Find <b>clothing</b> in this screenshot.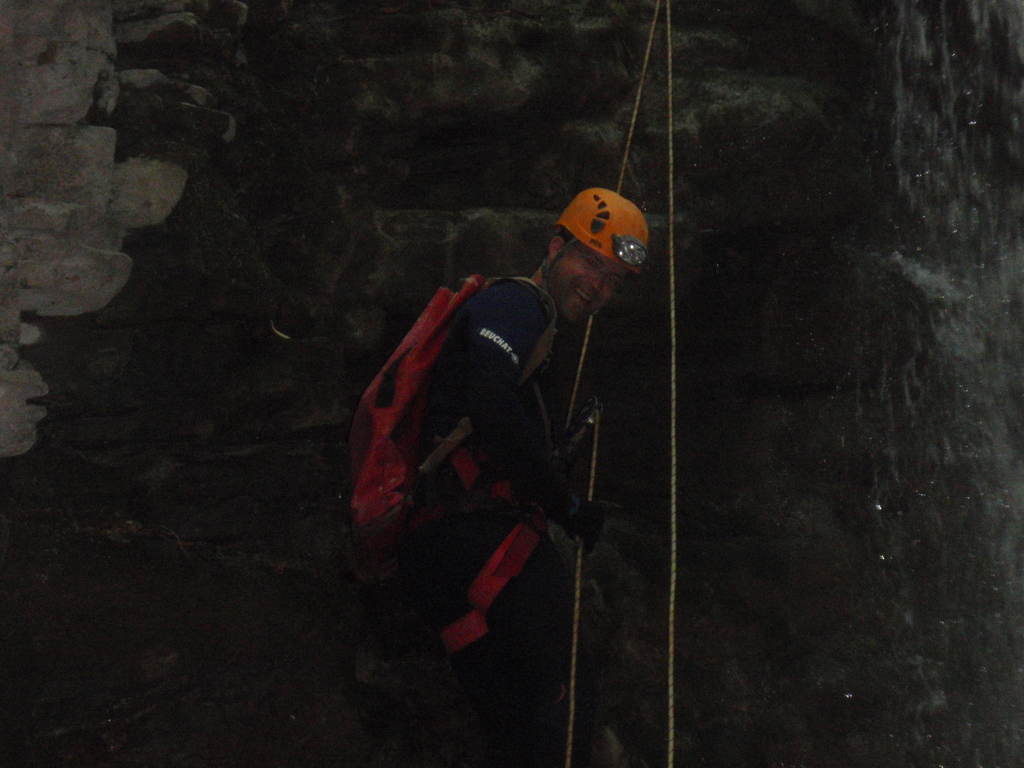
The bounding box for <b>clothing</b> is region(395, 190, 655, 717).
